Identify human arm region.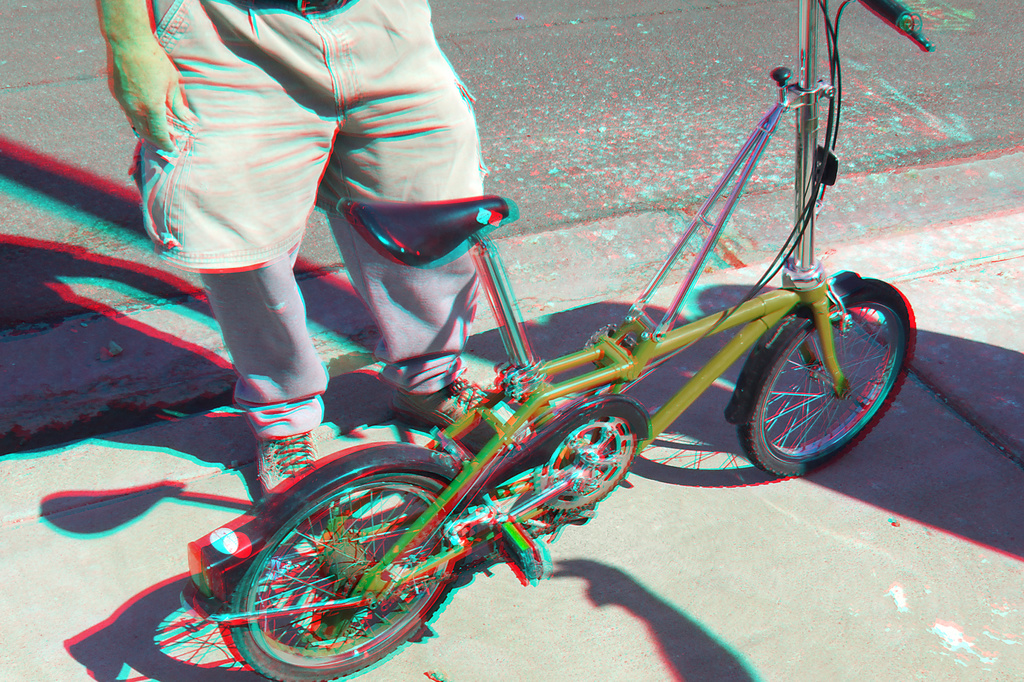
Region: 89/7/199/186.
